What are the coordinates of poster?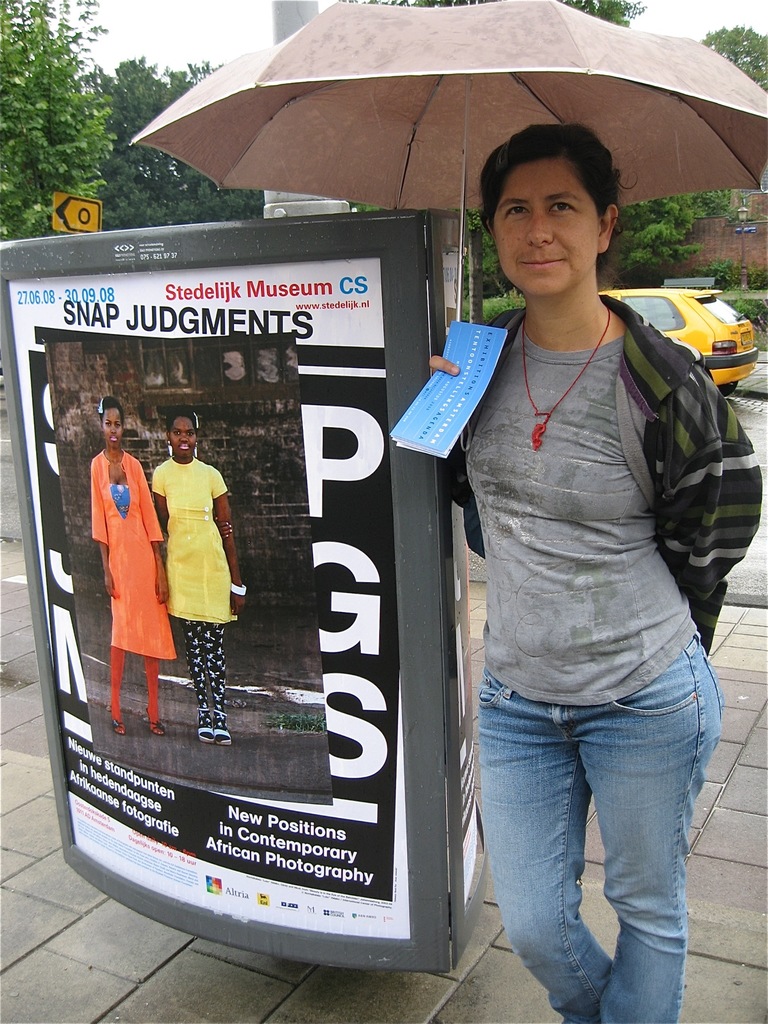
bbox=[7, 259, 410, 937].
